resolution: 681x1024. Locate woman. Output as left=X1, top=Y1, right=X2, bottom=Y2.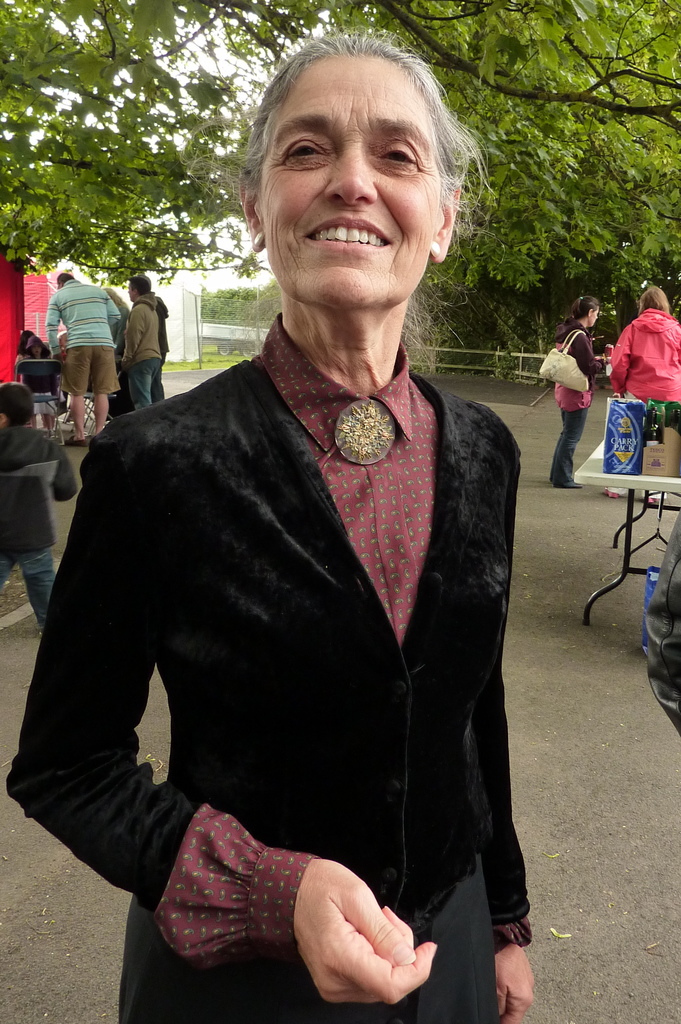
left=275, top=246, right=521, bottom=1017.
